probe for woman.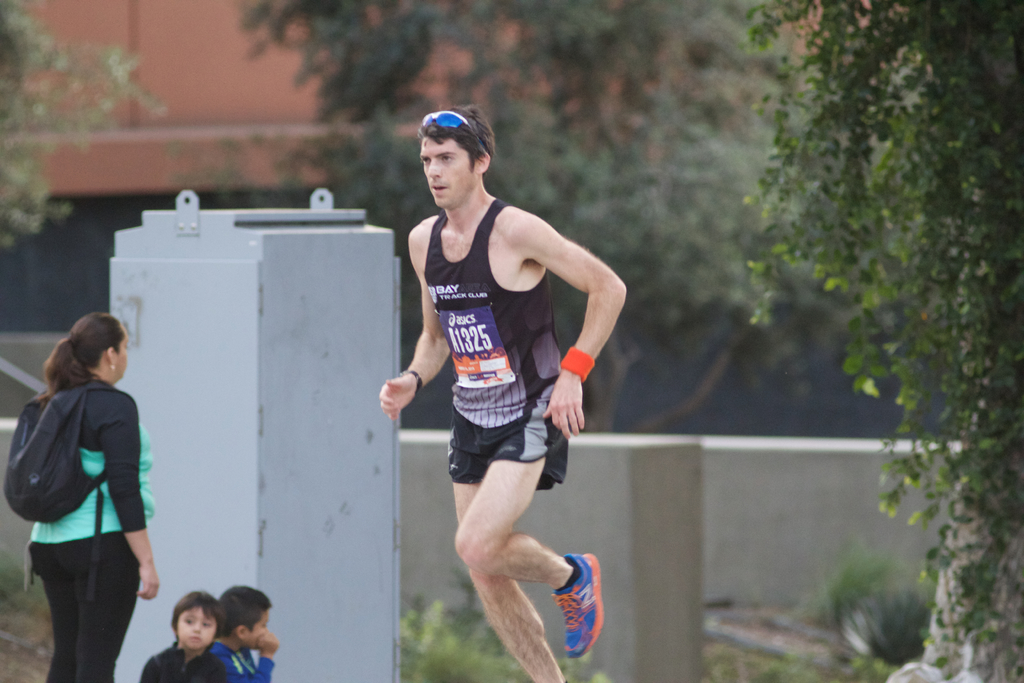
Probe result: 26 311 158 682.
